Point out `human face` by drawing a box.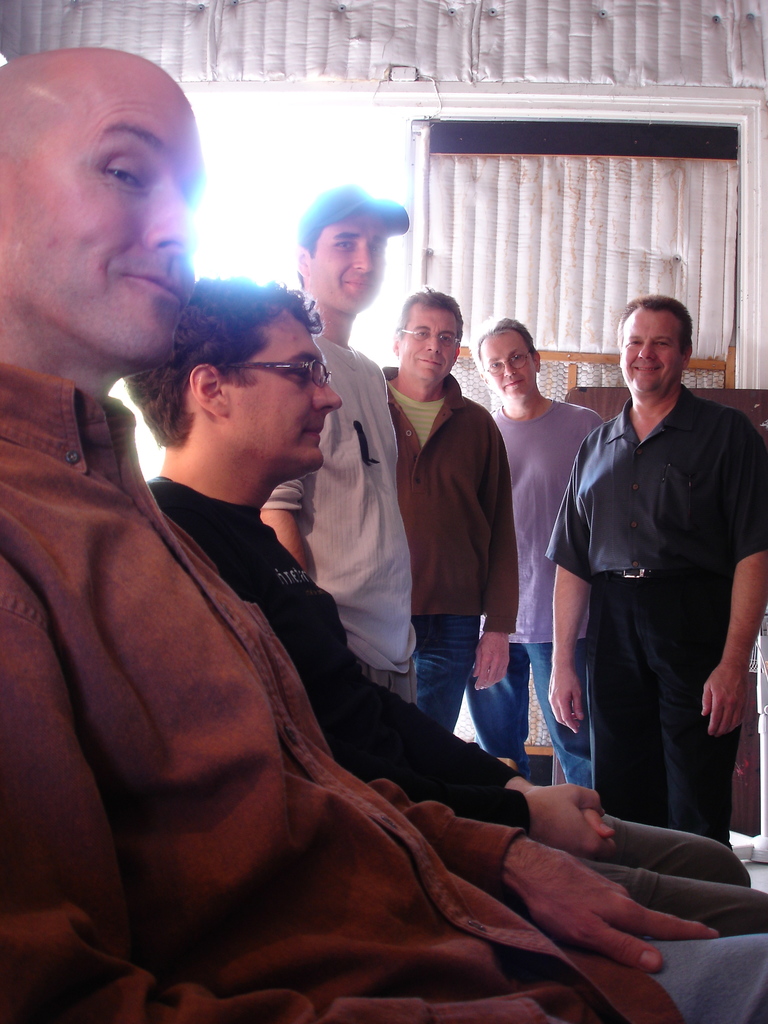
left=313, top=212, right=387, bottom=307.
